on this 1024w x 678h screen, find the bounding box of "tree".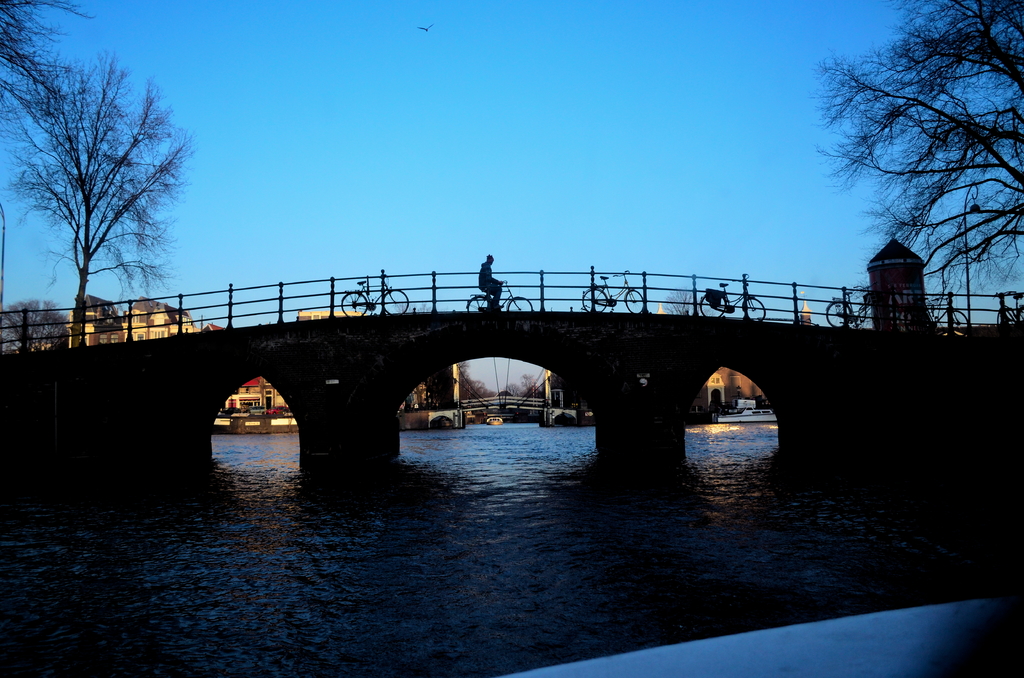
Bounding box: [0, 0, 108, 181].
